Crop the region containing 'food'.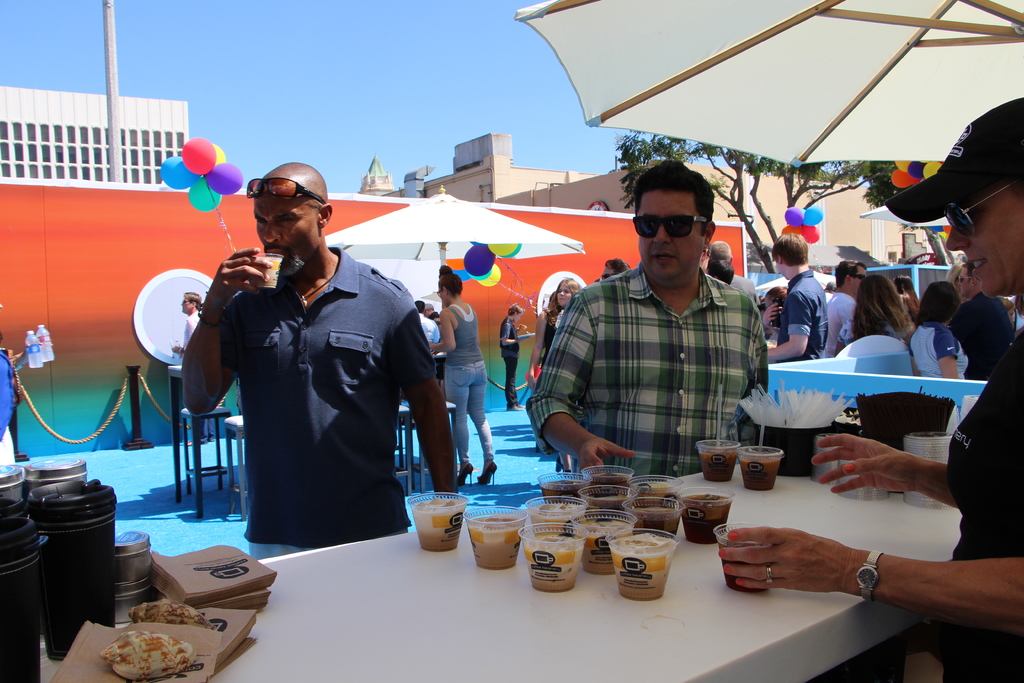
Crop region: box(632, 482, 677, 501).
